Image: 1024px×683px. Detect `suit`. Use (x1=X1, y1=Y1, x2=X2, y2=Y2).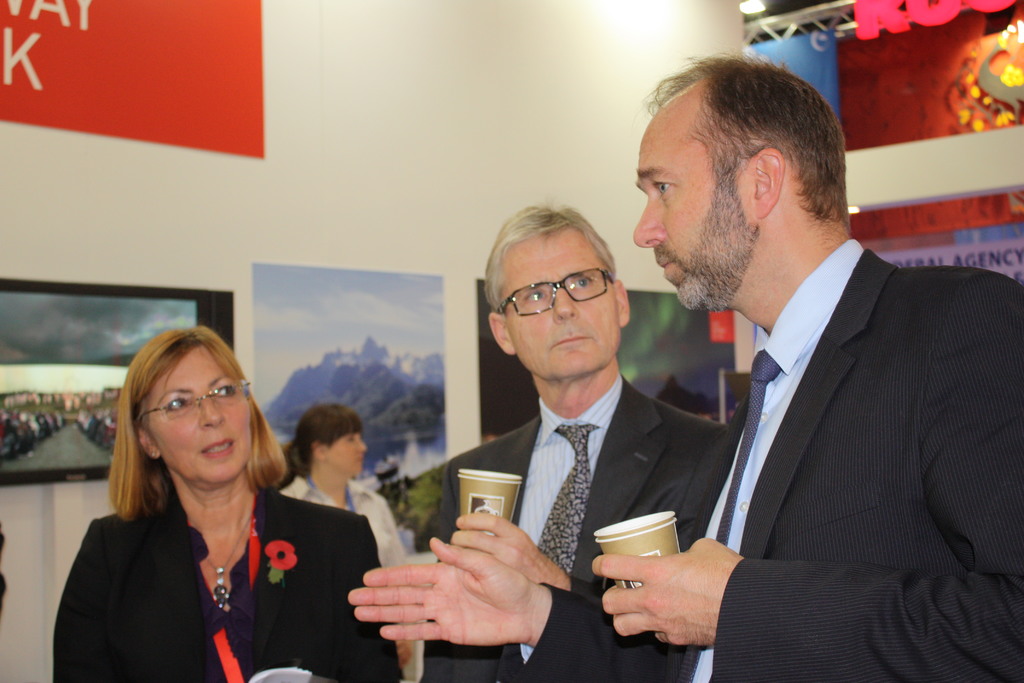
(x1=620, y1=151, x2=1006, y2=666).
